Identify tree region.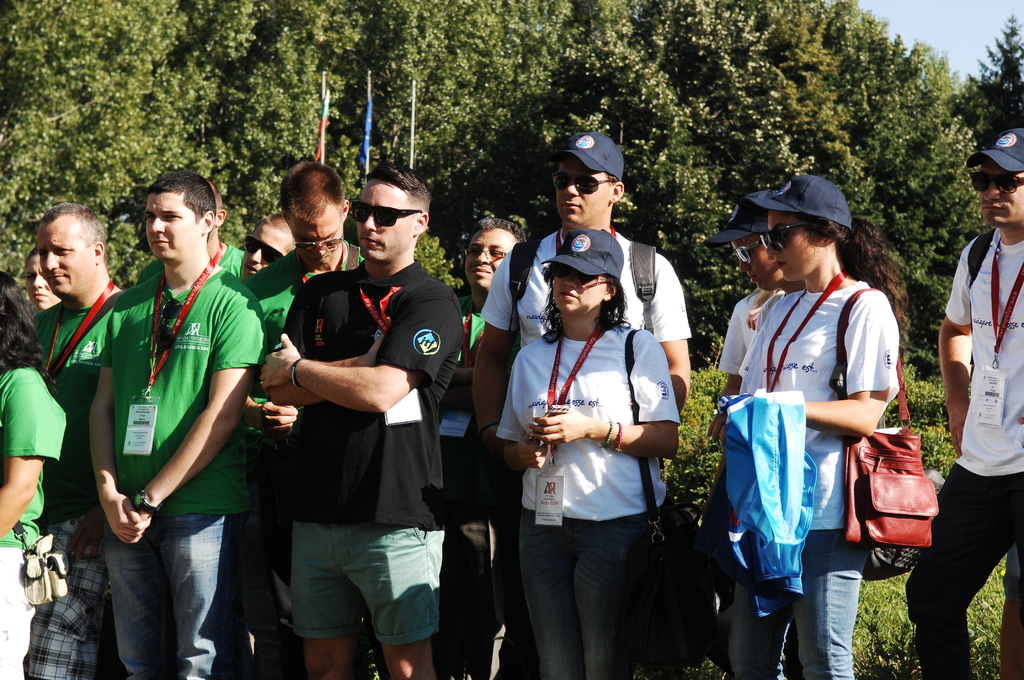
Region: (left=941, top=5, right=1020, bottom=181).
